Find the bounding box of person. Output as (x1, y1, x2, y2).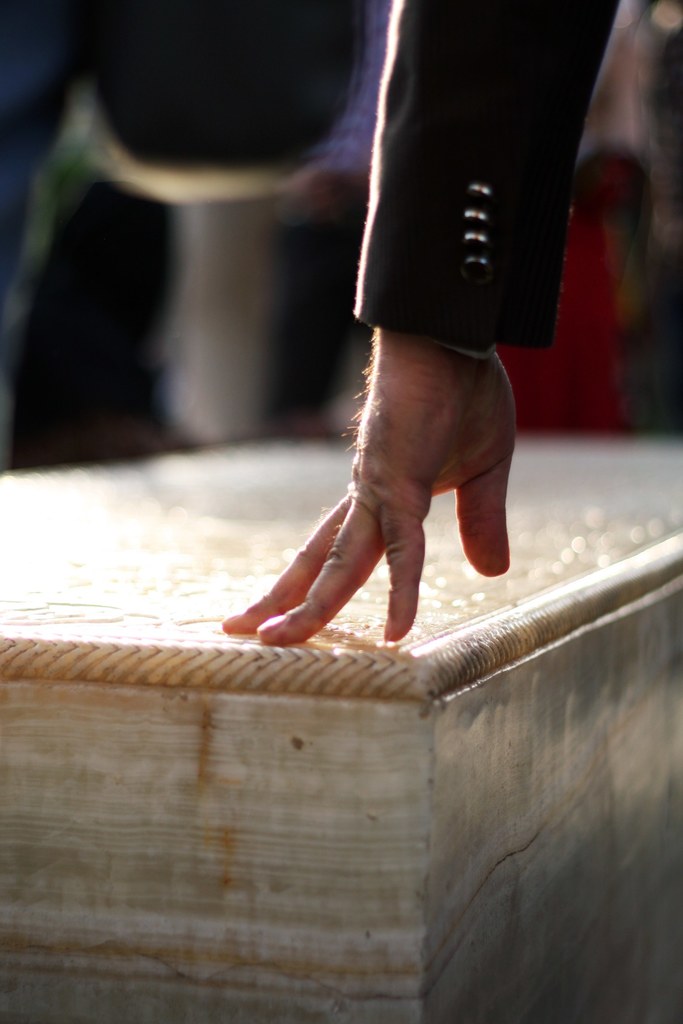
(220, 0, 619, 660).
